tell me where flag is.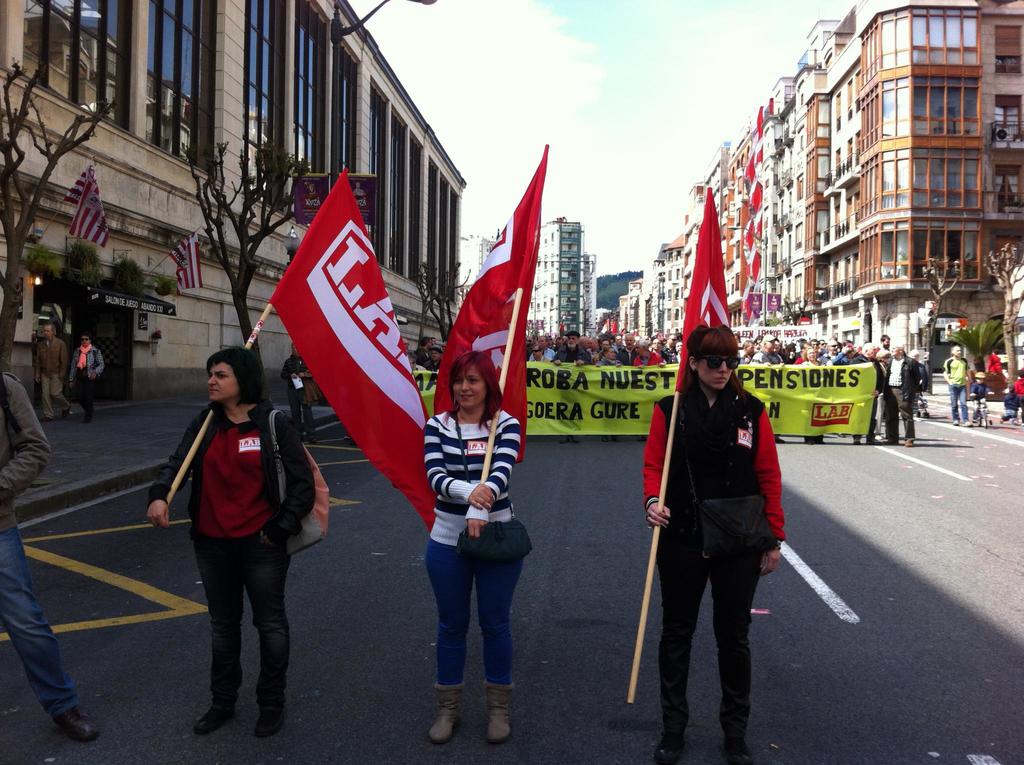
flag is at crop(436, 137, 551, 462).
